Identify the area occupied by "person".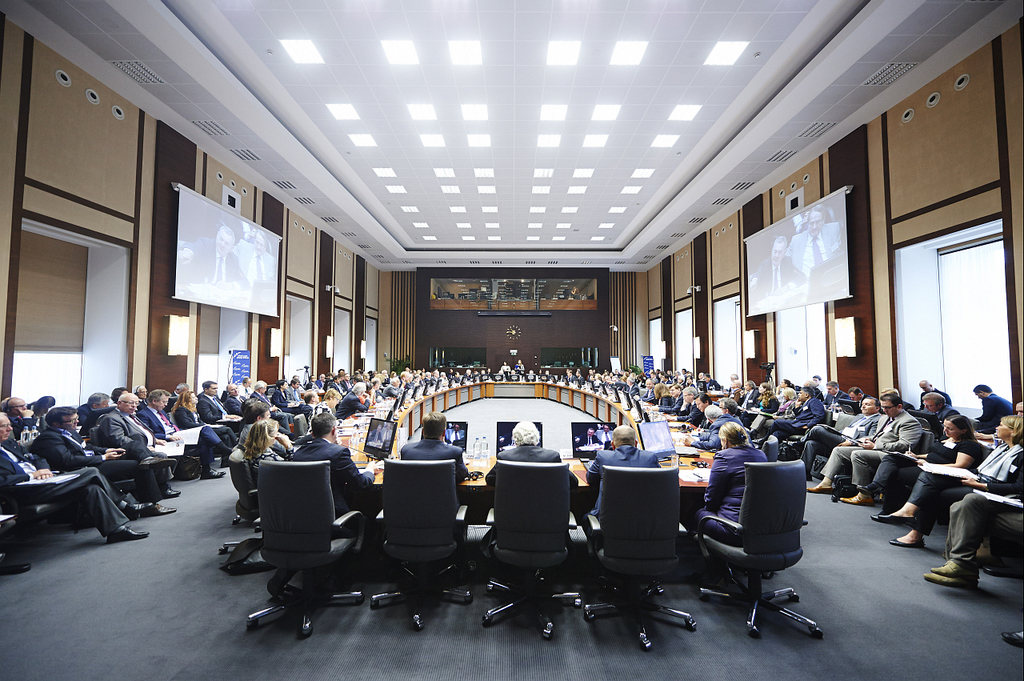
Area: <box>71,391,112,430</box>.
